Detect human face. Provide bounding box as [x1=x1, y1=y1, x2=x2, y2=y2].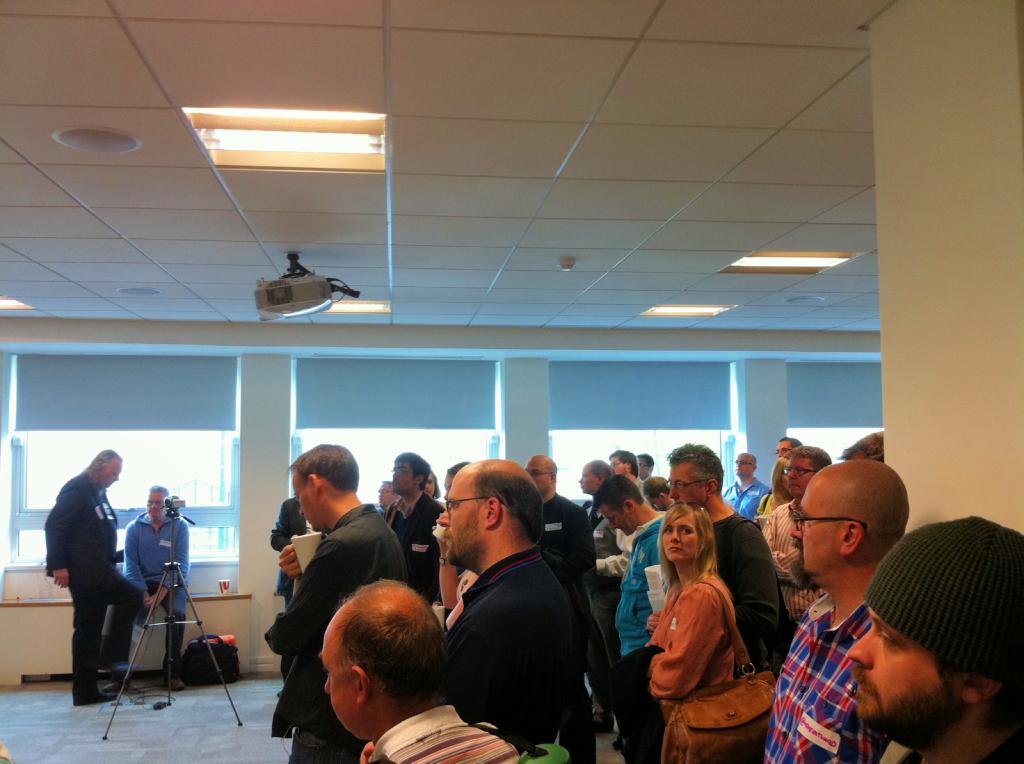
[x1=289, y1=481, x2=314, y2=526].
